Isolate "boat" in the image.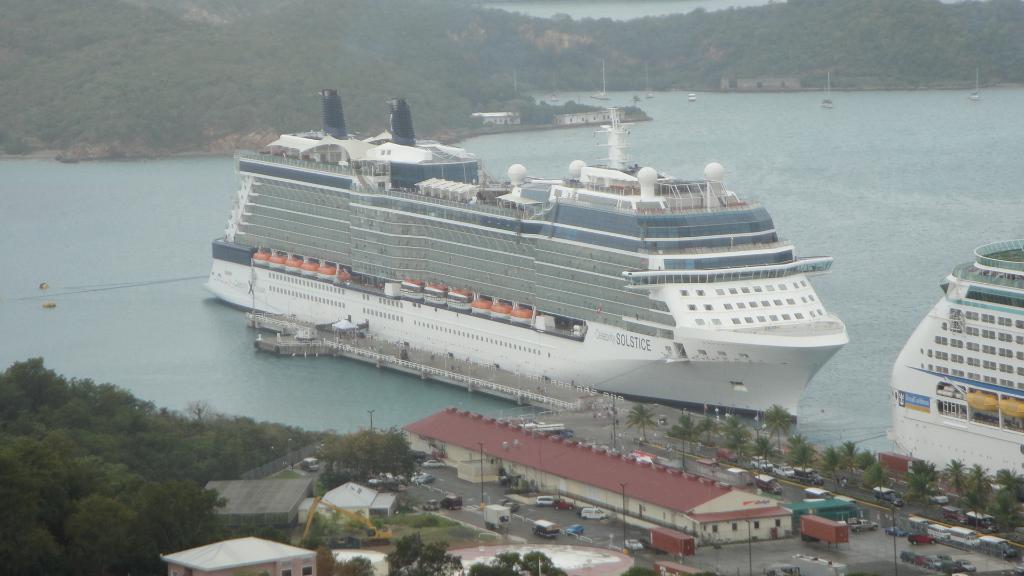
Isolated region: 590/60/611/100.
